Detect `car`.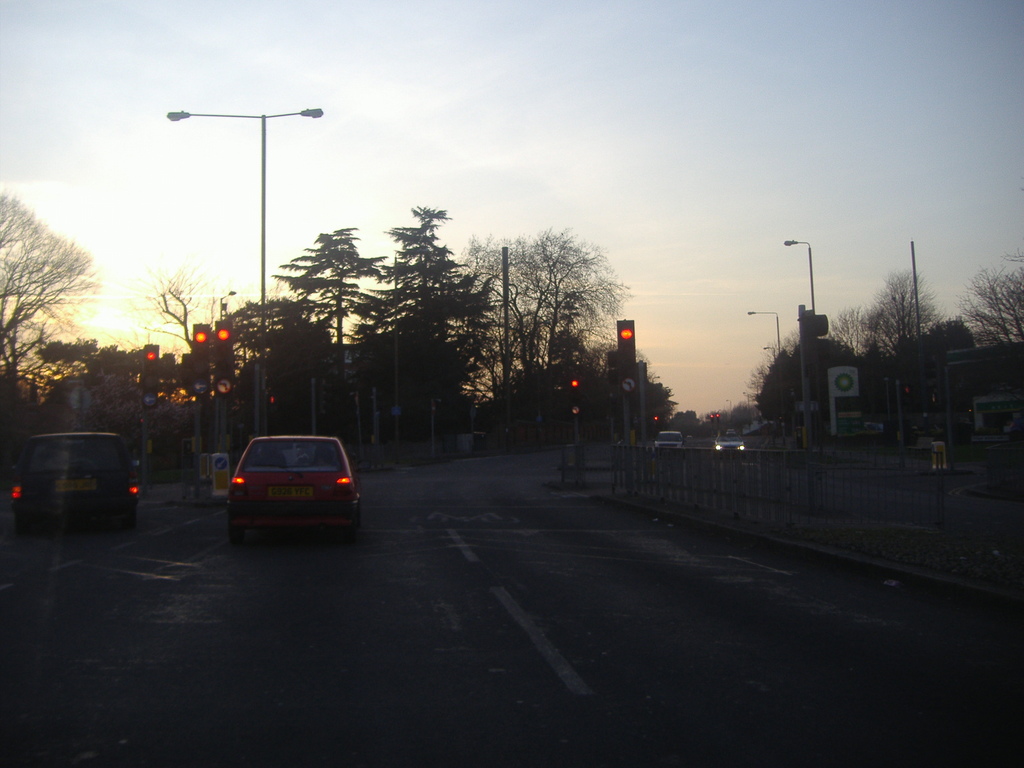
Detected at region(2, 422, 141, 528).
